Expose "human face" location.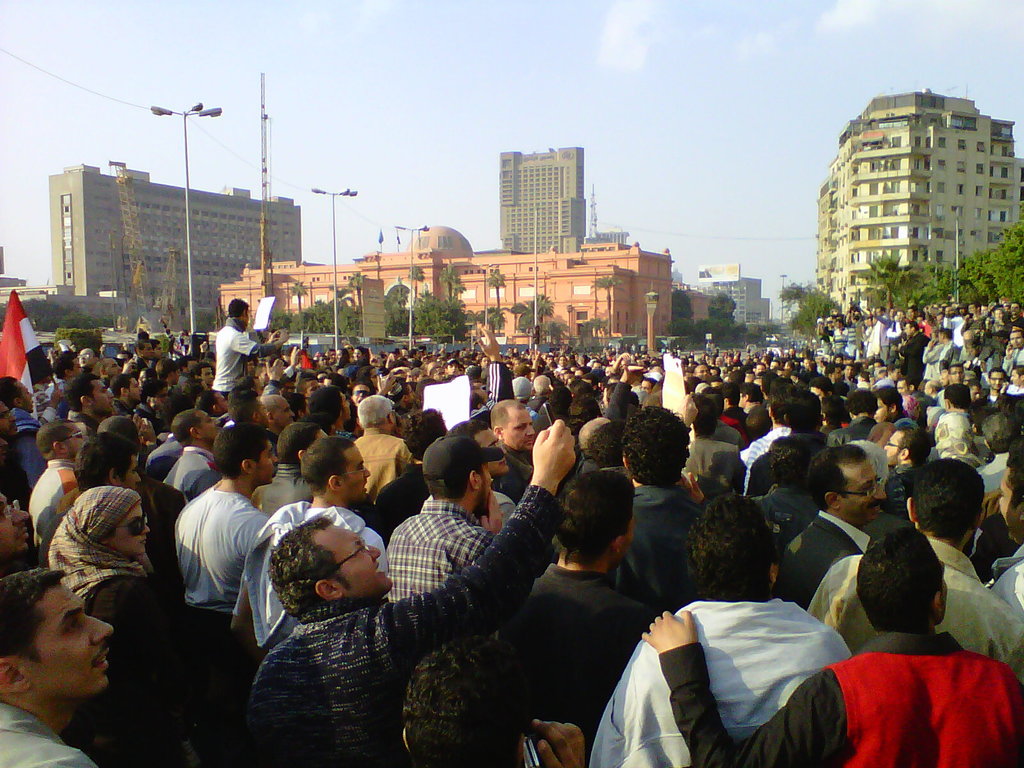
Exposed at {"x1": 110, "y1": 363, "x2": 120, "y2": 378}.
